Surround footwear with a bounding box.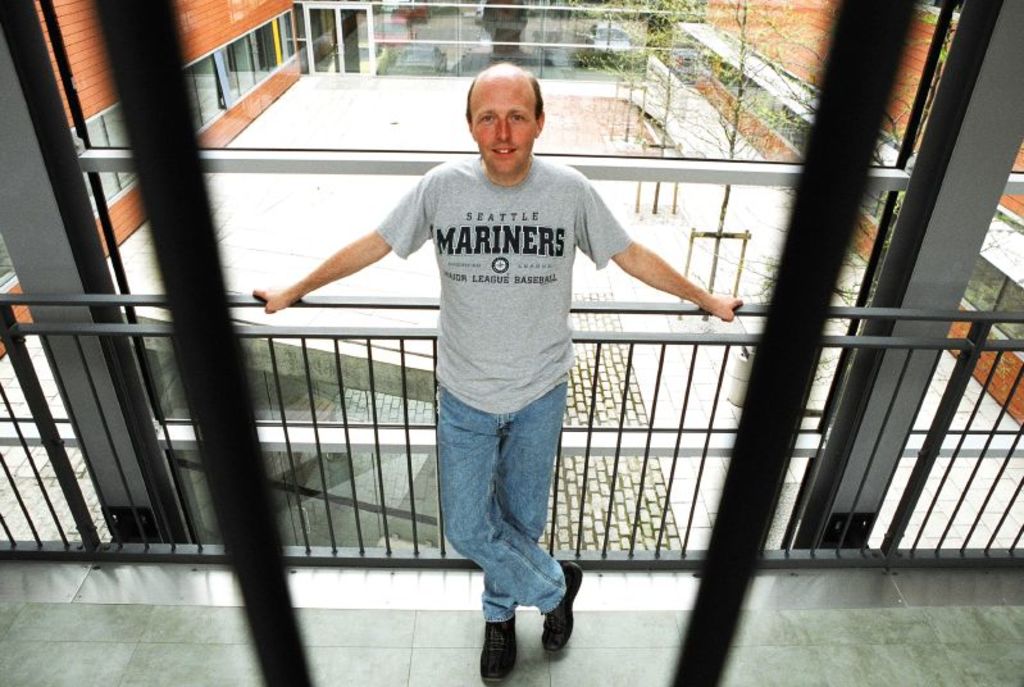
crop(474, 611, 522, 686).
